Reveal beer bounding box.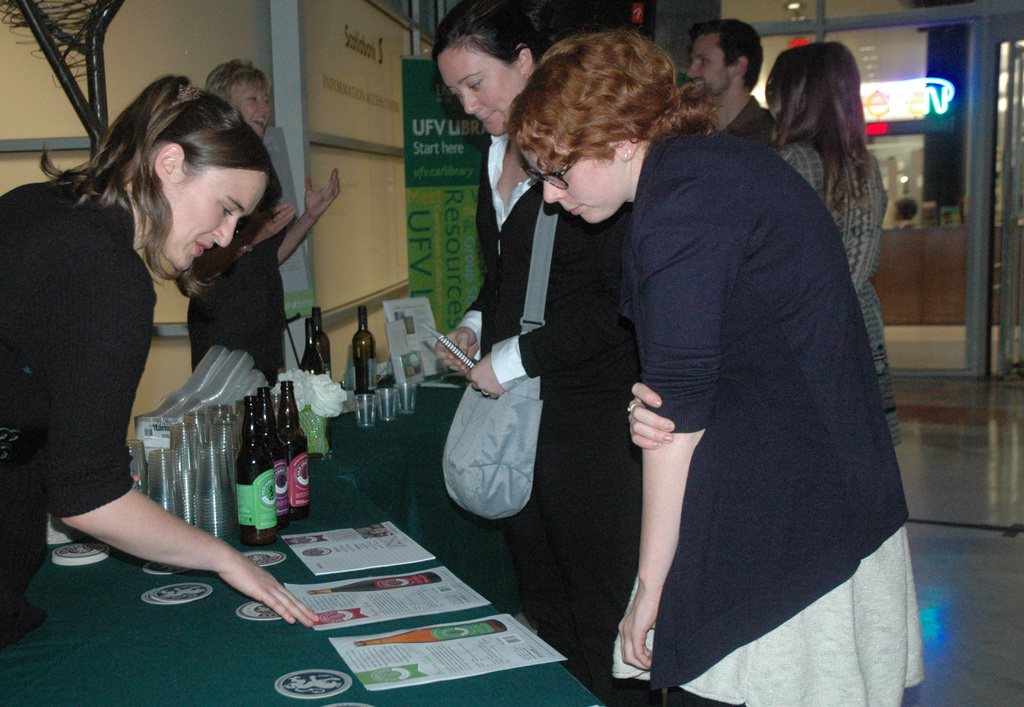
Revealed: detection(232, 396, 278, 548).
